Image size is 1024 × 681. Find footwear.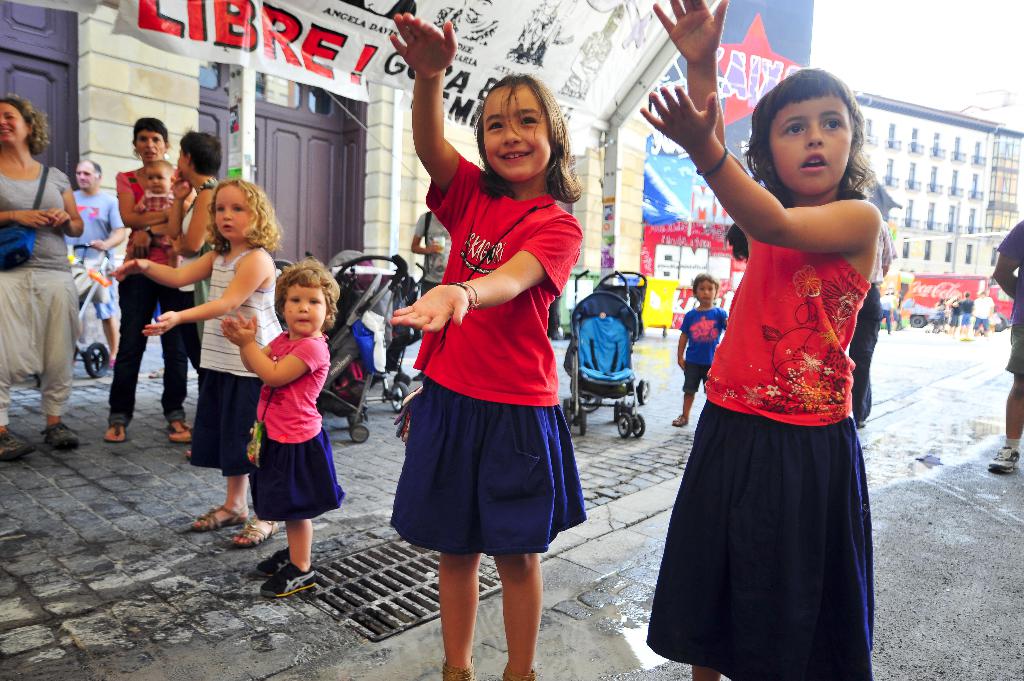
select_region(986, 446, 1020, 476).
